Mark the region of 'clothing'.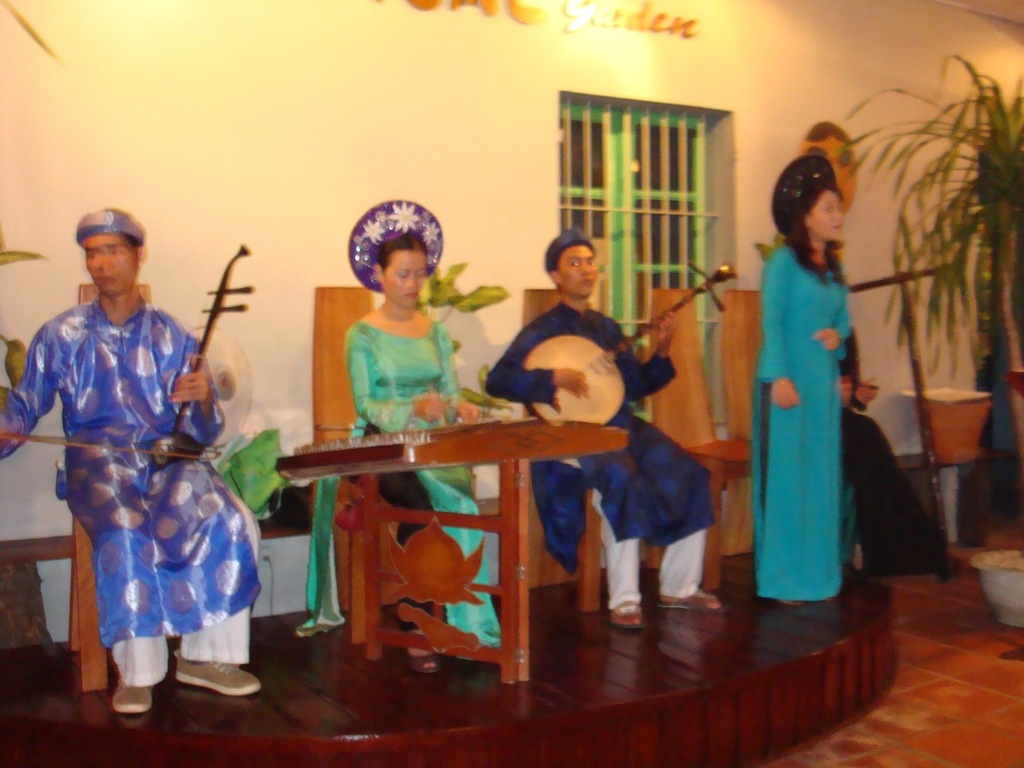
Region: [749, 247, 849, 599].
